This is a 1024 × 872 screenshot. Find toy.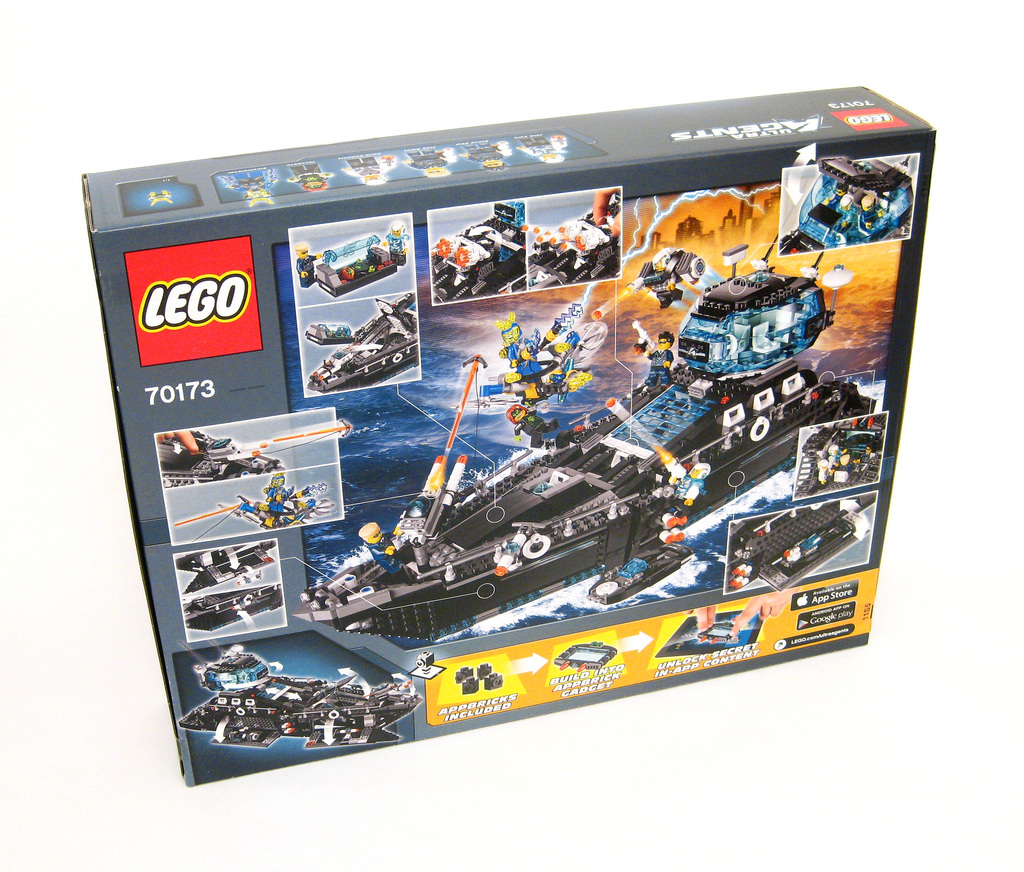
Bounding box: 402, 143, 454, 178.
